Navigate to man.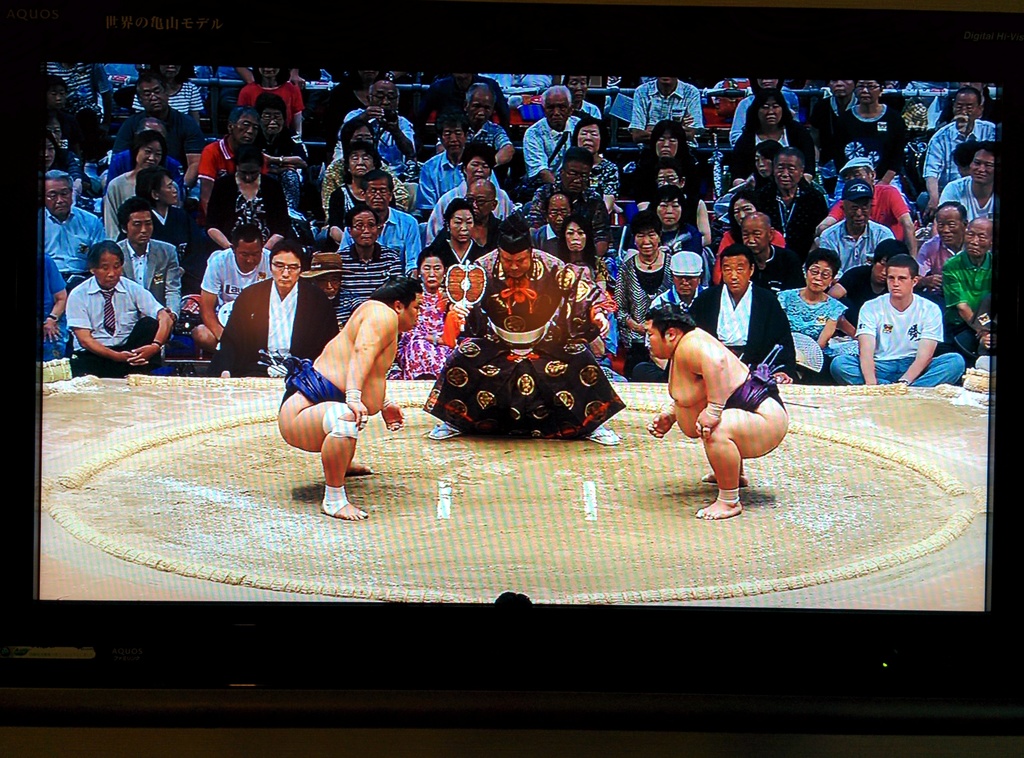
Navigation target: {"left": 626, "top": 72, "right": 711, "bottom": 196}.
